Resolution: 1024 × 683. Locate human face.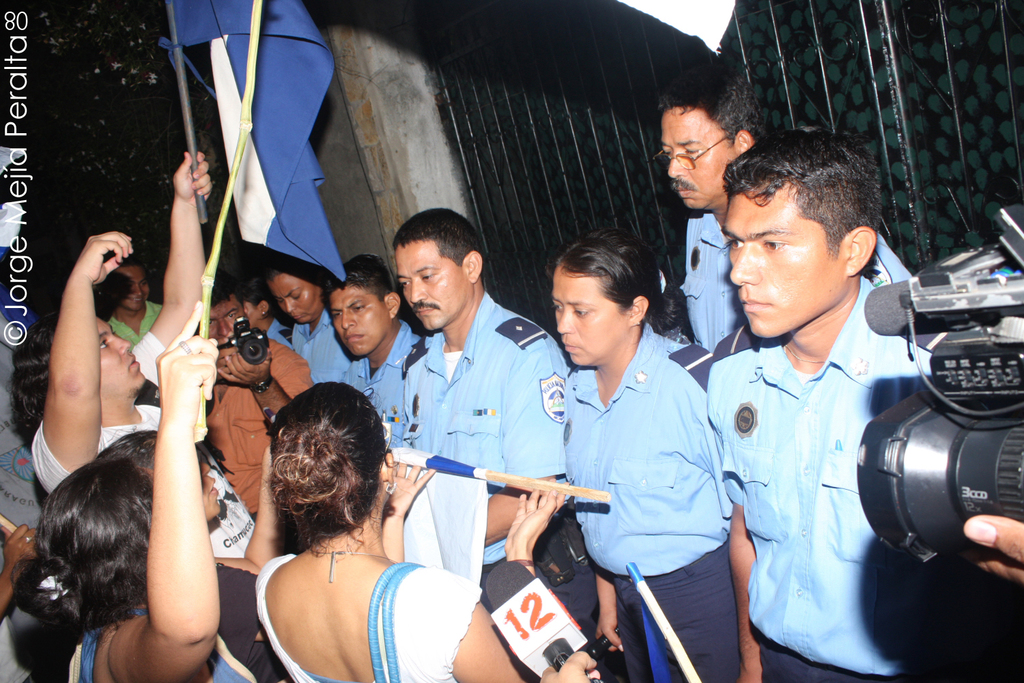
<bbox>270, 273, 321, 324</bbox>.
